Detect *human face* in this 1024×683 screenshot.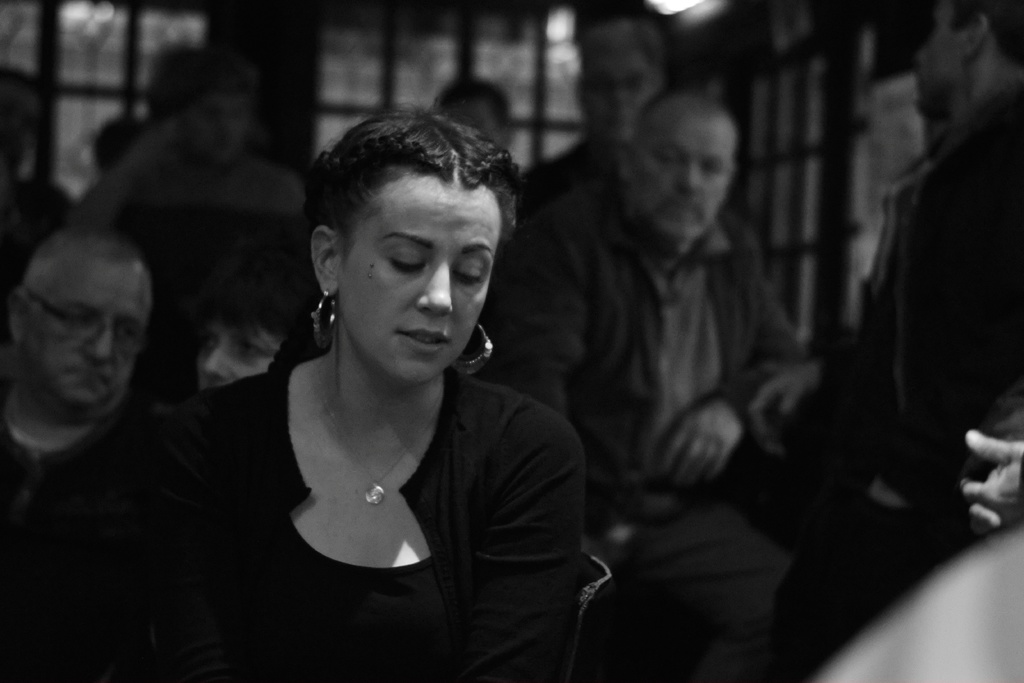
Detection: detection(632, 104, 733, 248).
